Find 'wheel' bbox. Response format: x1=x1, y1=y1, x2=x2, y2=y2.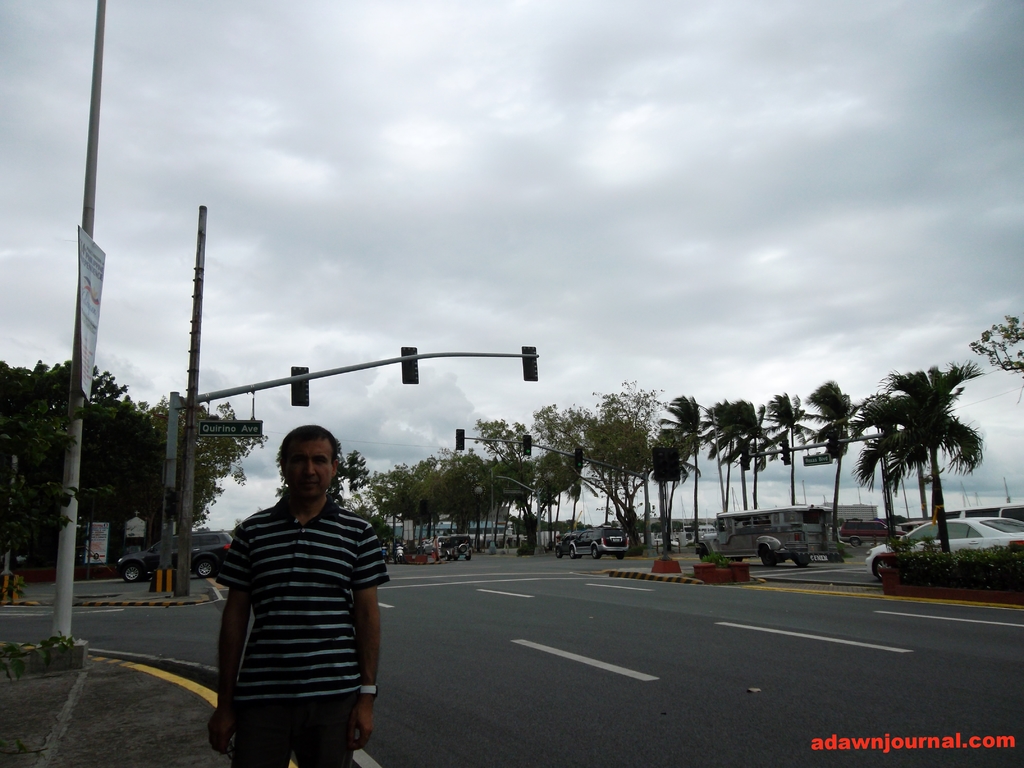
x1=193, y1=556, x2=214, y2=579.
